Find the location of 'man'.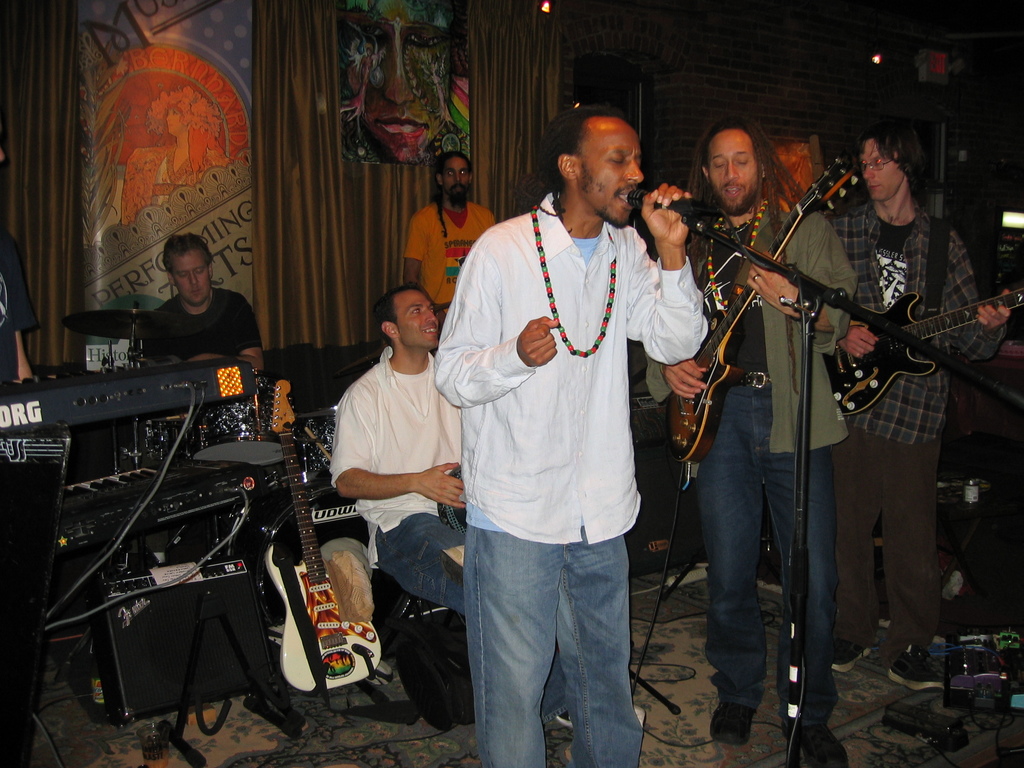
Location: [x1=819, y1=118, x2=998, y2=700].
